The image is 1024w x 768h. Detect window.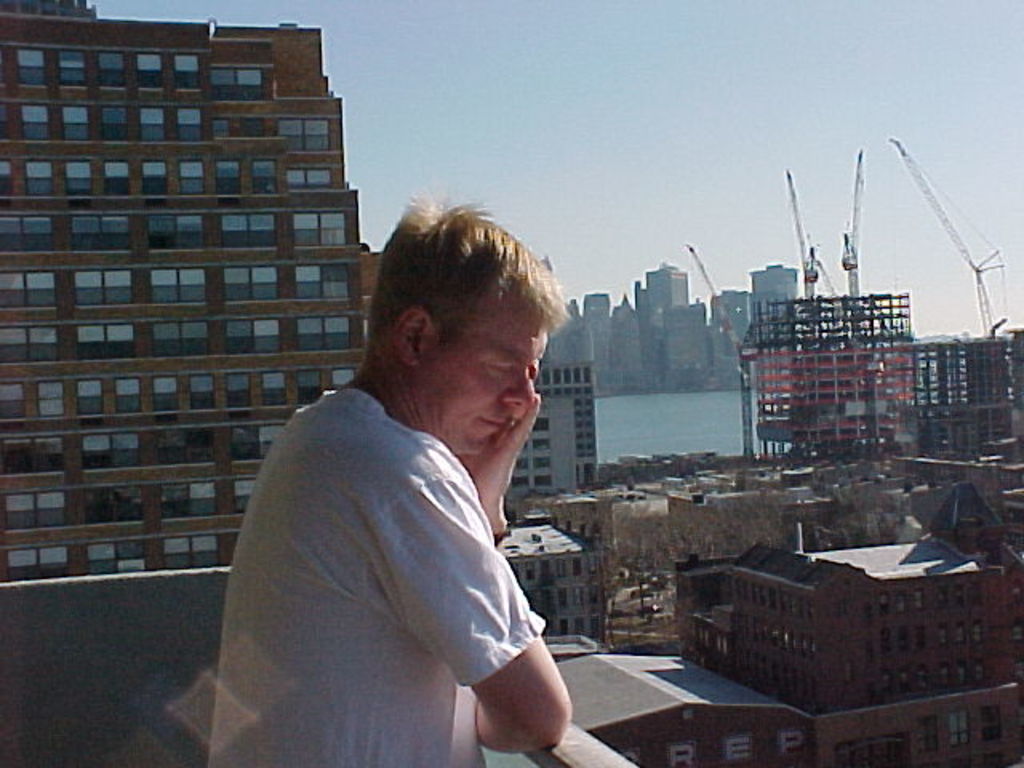
Detection: locate(59, 98, 94, 144).
